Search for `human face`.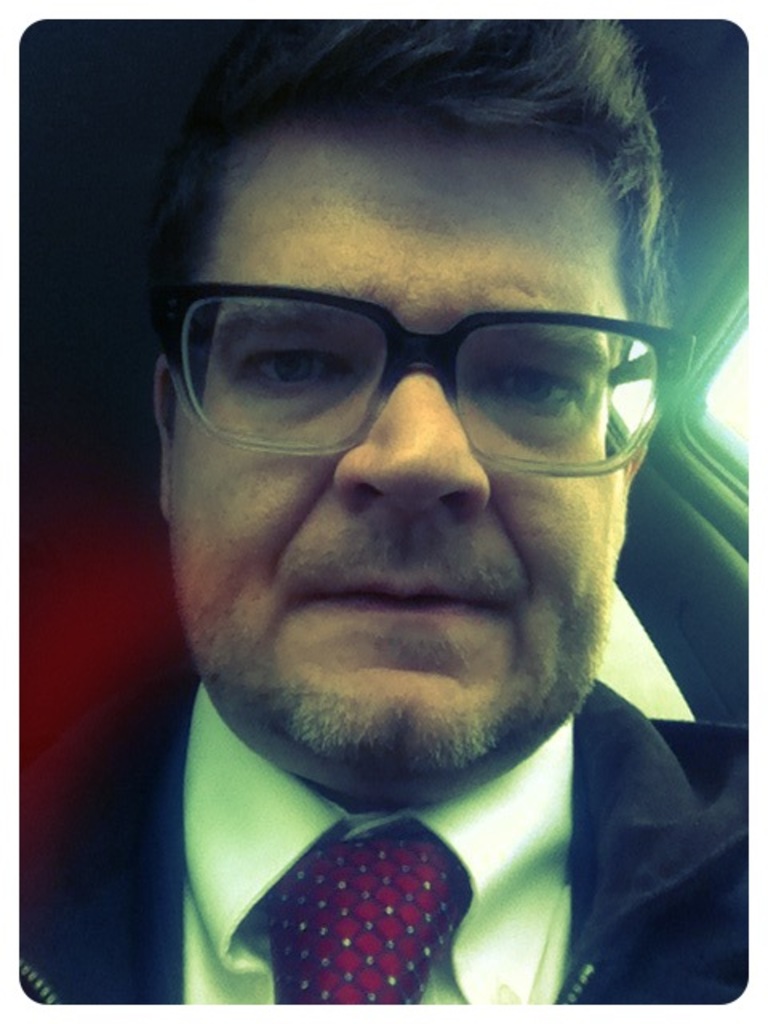
Found at box=[166, 126, 613, 792].
